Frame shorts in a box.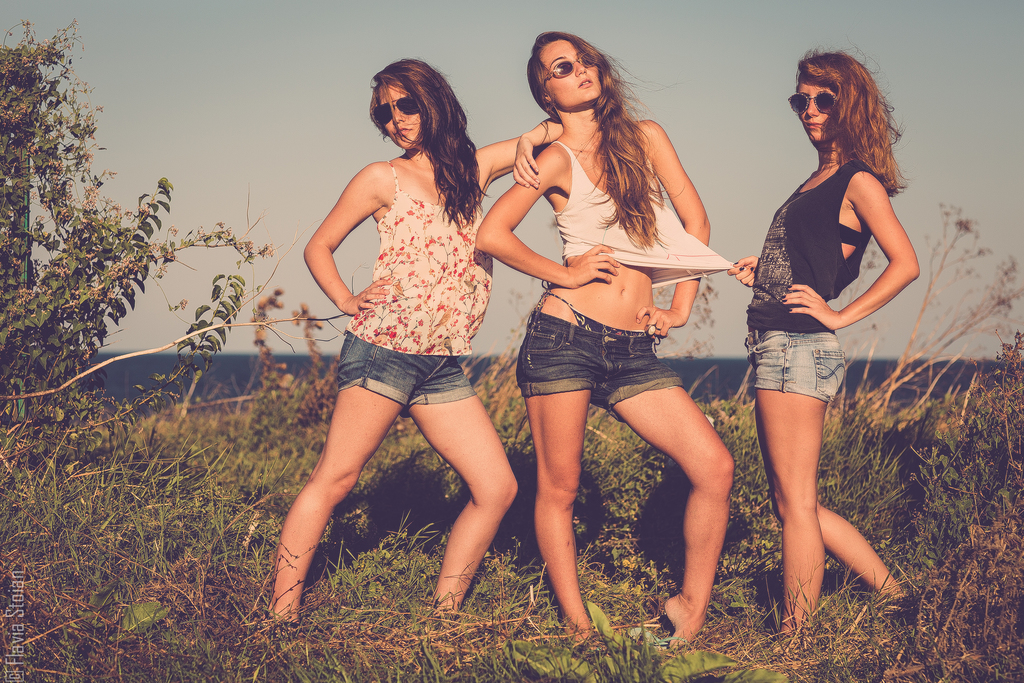
<region>333, 325, 483, 409</region>.
